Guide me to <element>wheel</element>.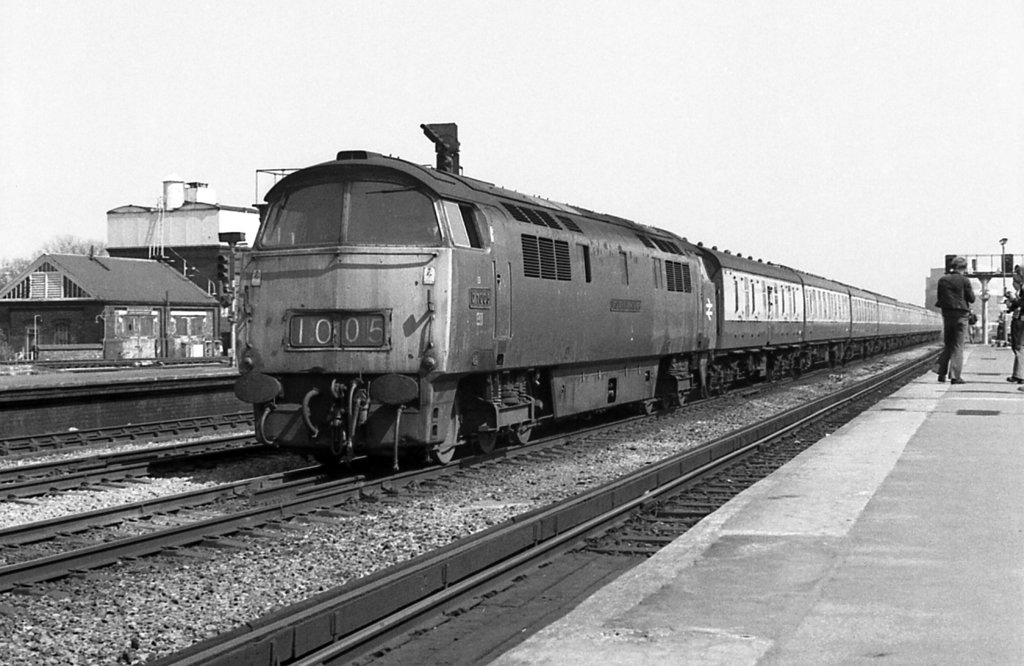
Guidance: (left=675, top=391, right=687, bottom=406).
